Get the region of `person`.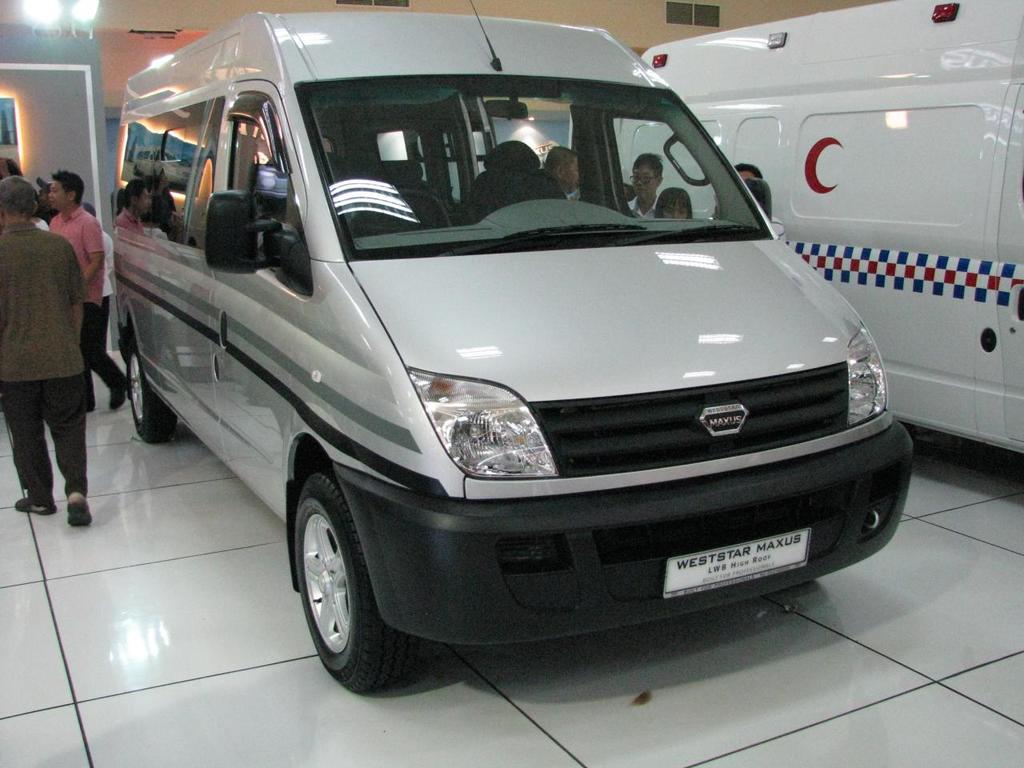
[left=625, top=151, right=669, bottom=218].
